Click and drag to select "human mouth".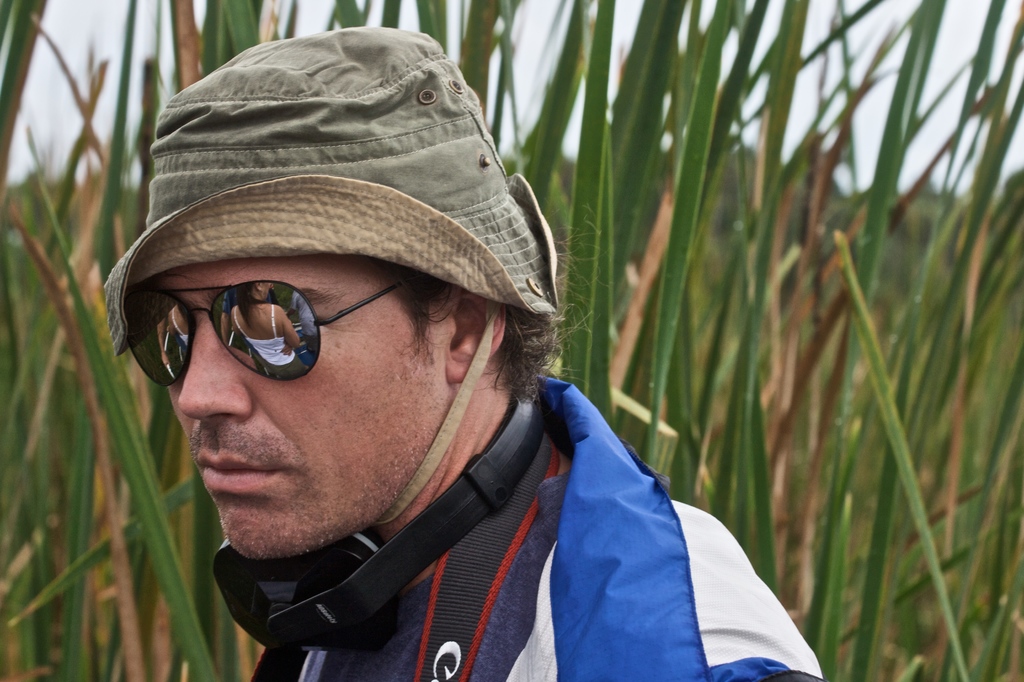
Selection: detection(193, 443, 280, 505).
